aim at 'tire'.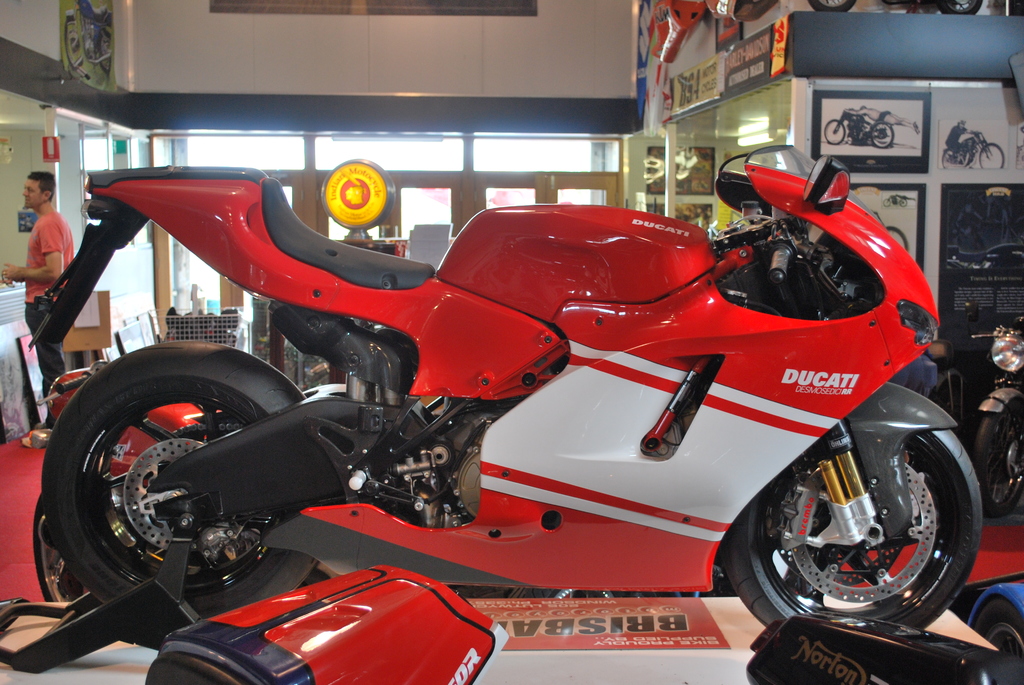
Aimed at Rect(954, 402, 1023, 523).
